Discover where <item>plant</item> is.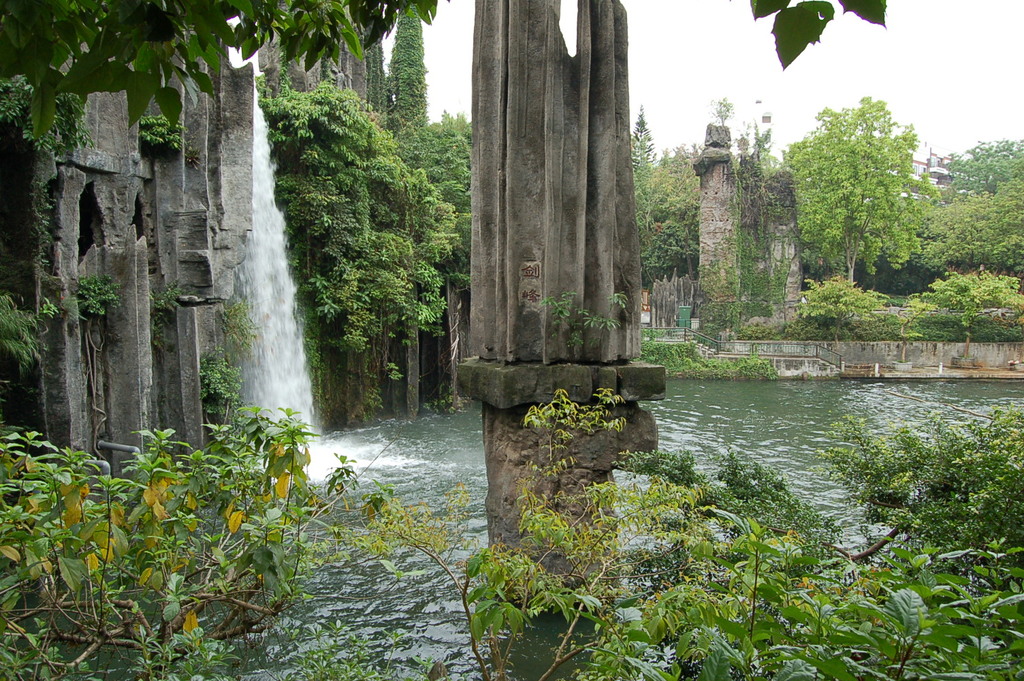
Discovered at <bbox>654, 507, 865, 680</bbox>.
